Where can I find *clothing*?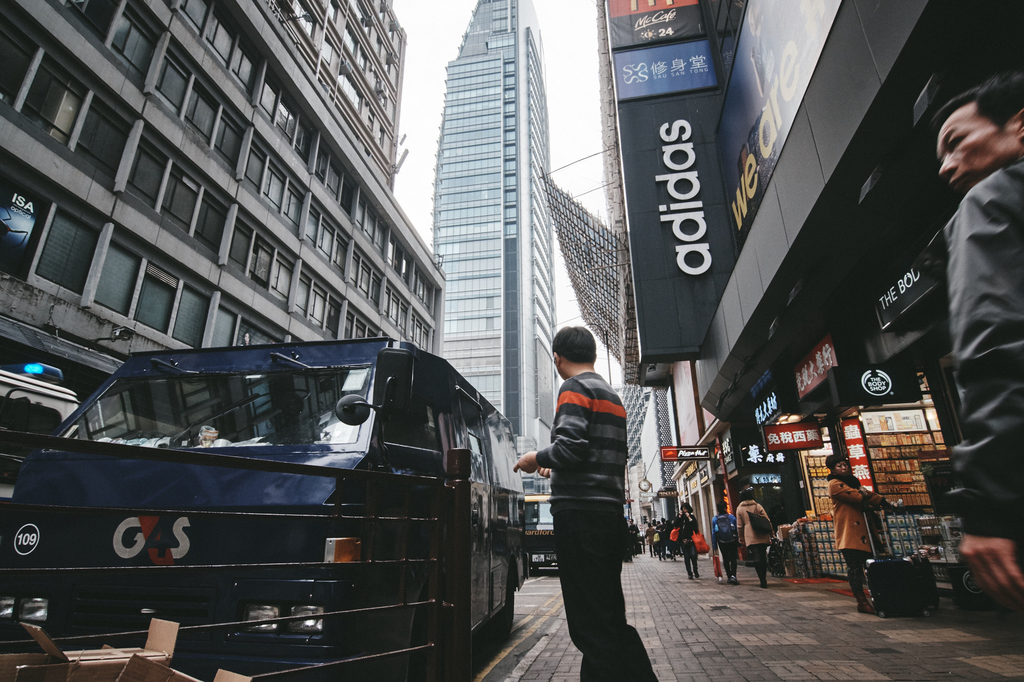
You can find it at [737, 500, 773, 577].
